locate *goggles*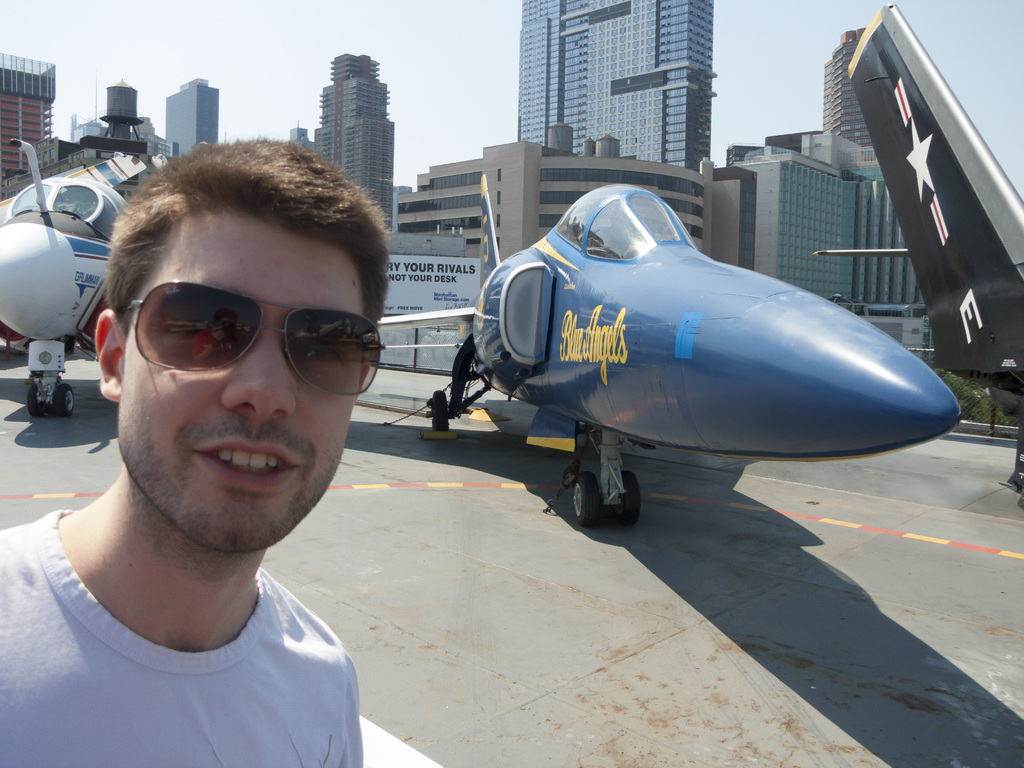
107:279:378:388
